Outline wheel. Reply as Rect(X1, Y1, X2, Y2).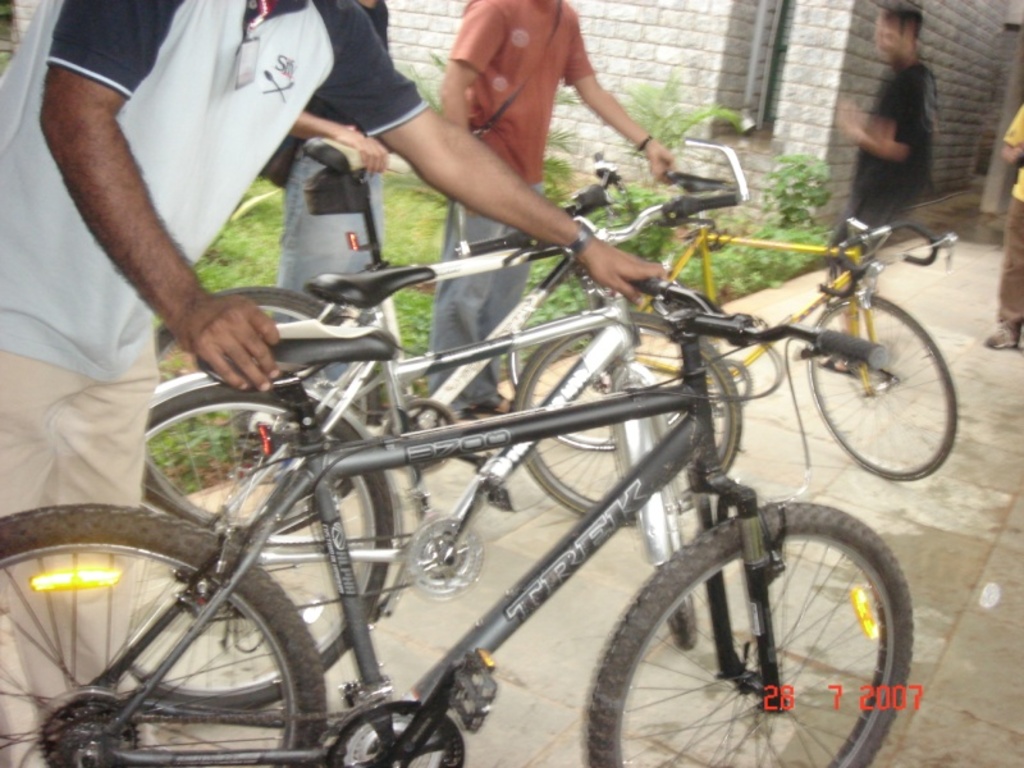
Rect(0, 502, 329, 767).
